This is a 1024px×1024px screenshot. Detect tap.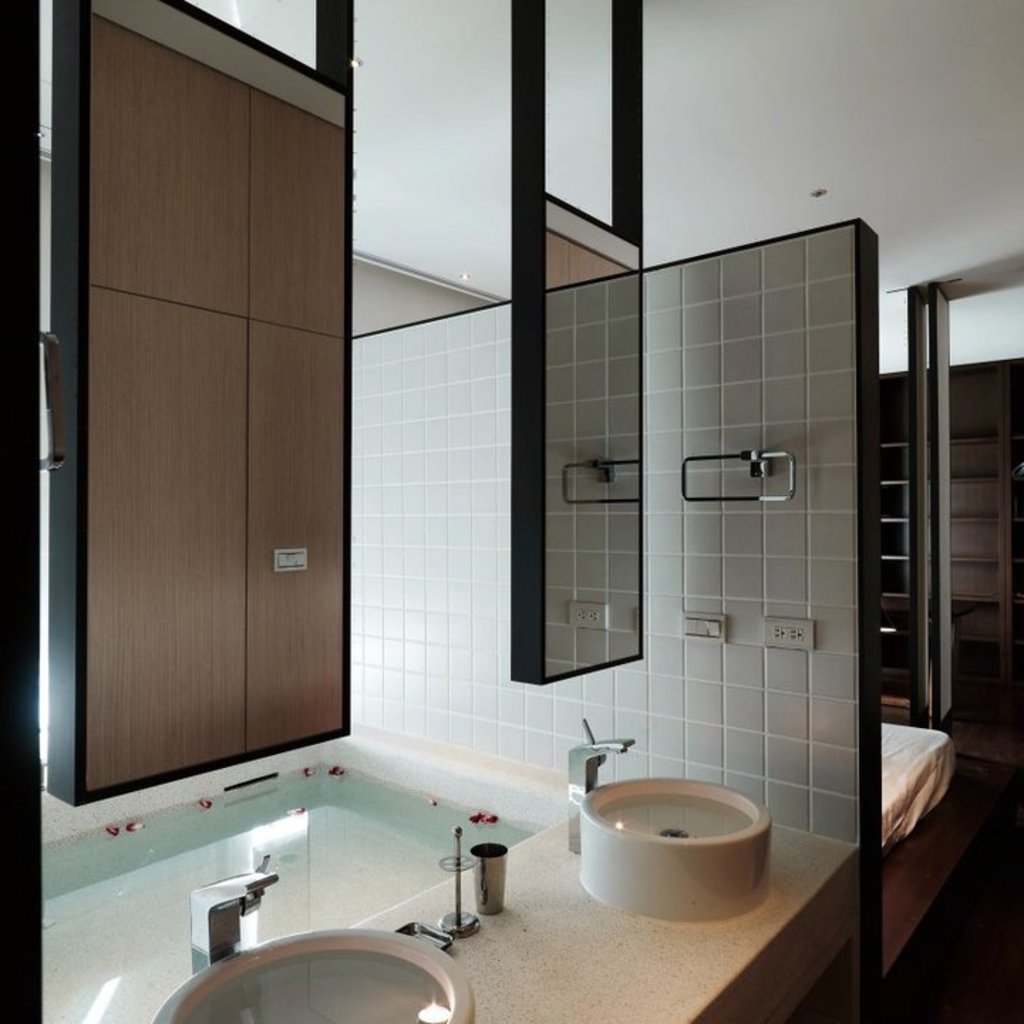
{"left": 563, "top": 713, "right": 637, "bottom": 853}.
